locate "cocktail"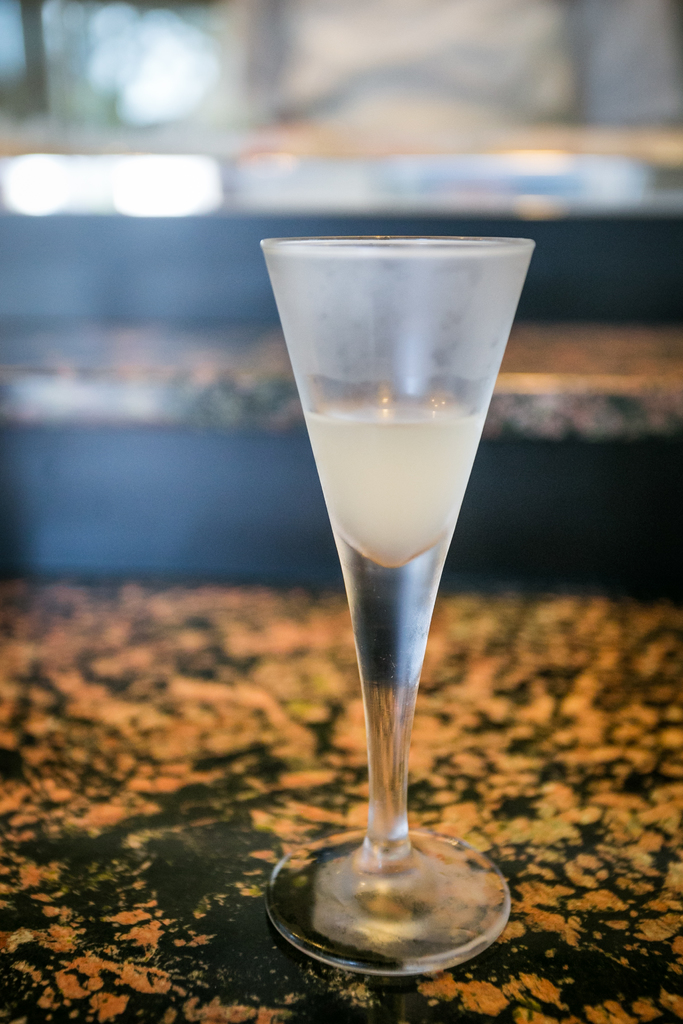
BBox(251, 239, 523, 982)
